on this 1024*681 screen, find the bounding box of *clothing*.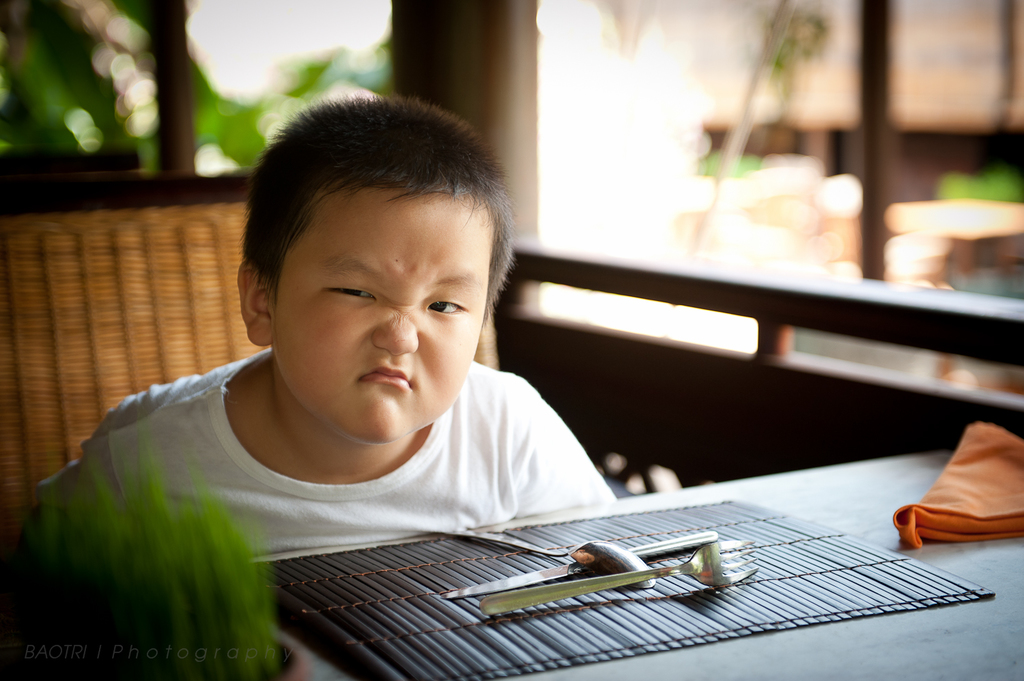
Bounding box: locate(35, 345, 618, 560).
